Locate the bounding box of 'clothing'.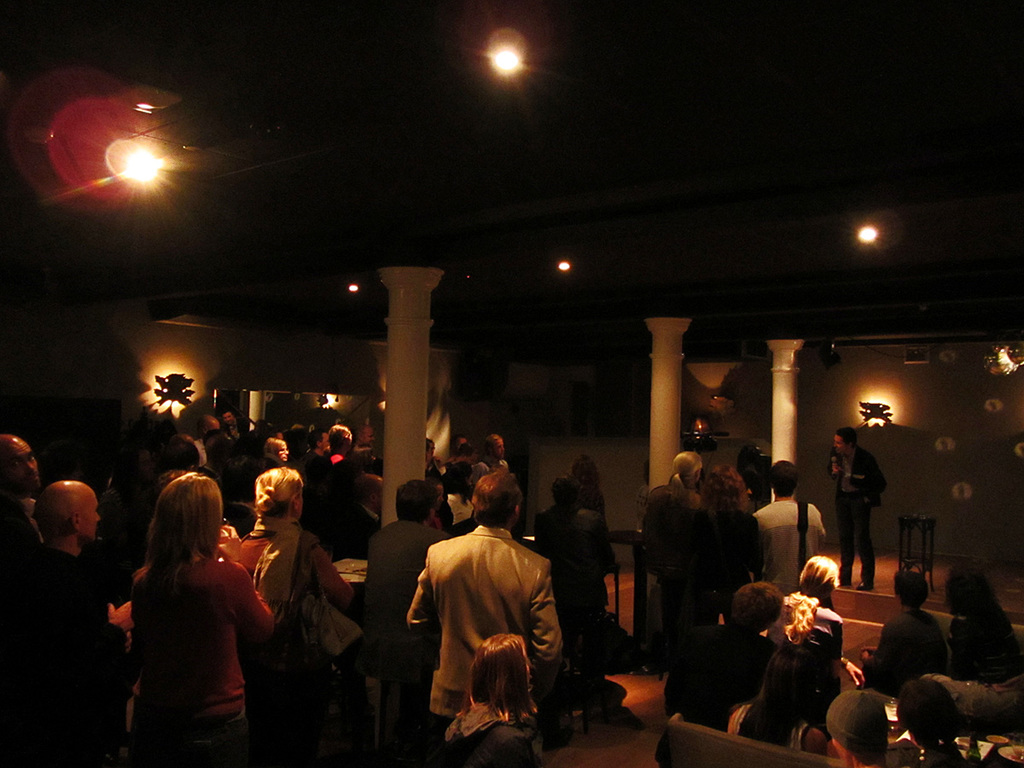
Bounding box: BBox(646, 491, 704, 596).
